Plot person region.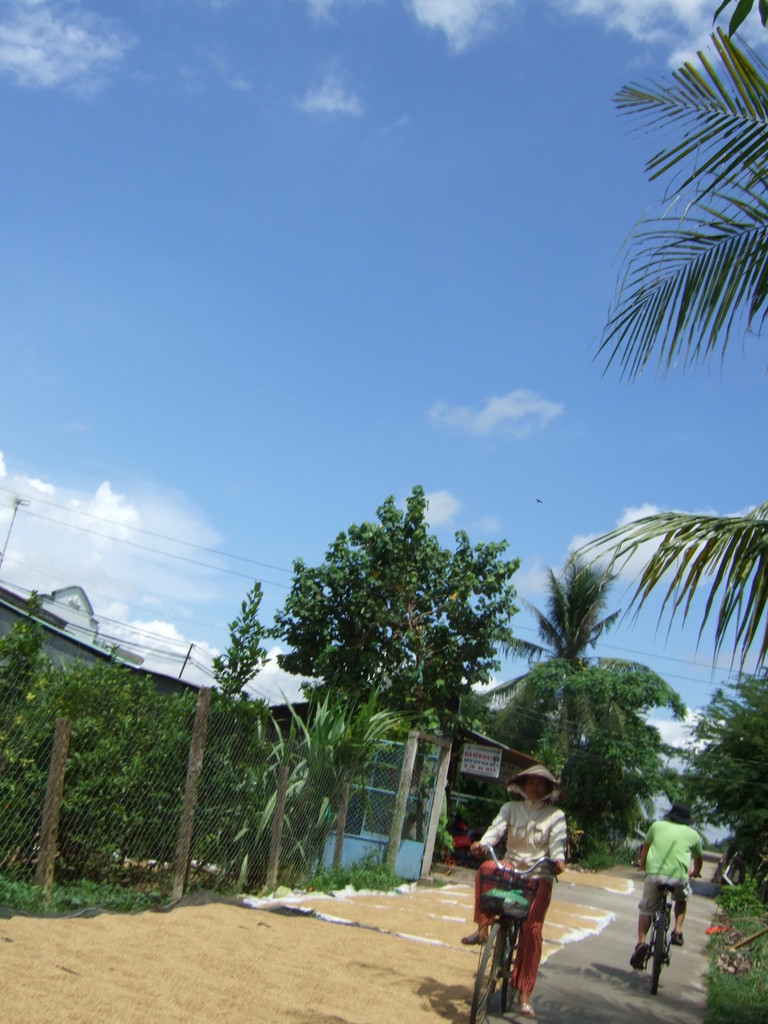
Plotted at [629,798,702,970].
